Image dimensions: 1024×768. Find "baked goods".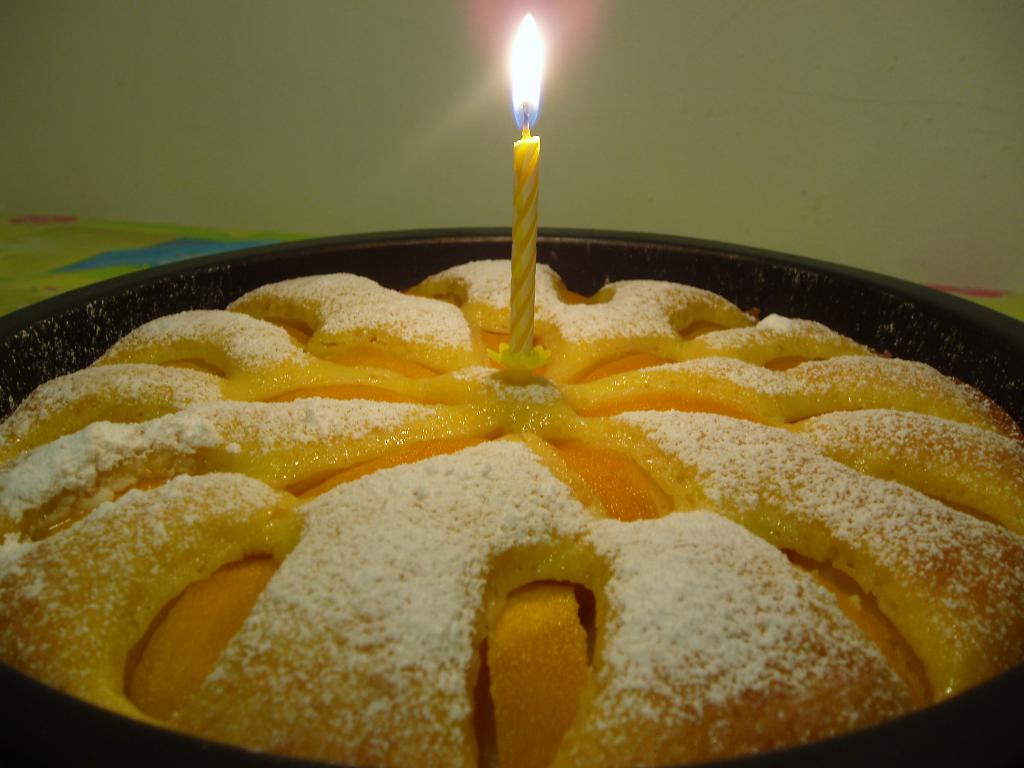
rect(0, 259, 1023, 767).
